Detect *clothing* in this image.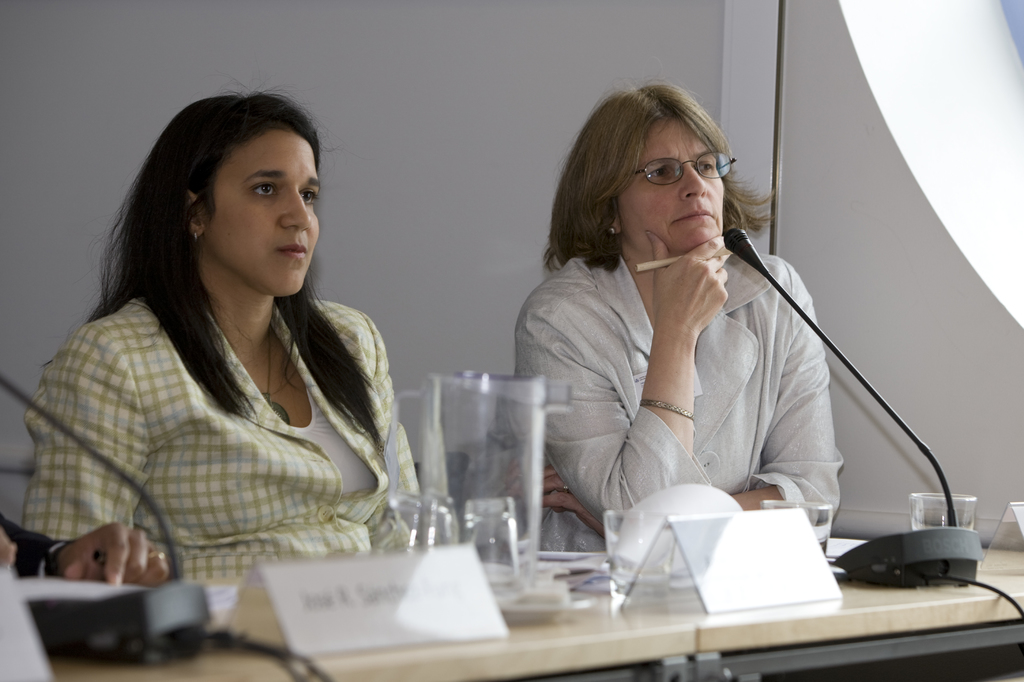
Detection: {"left": 21, "top": 283, "right": 449, "bottom": 586}.
